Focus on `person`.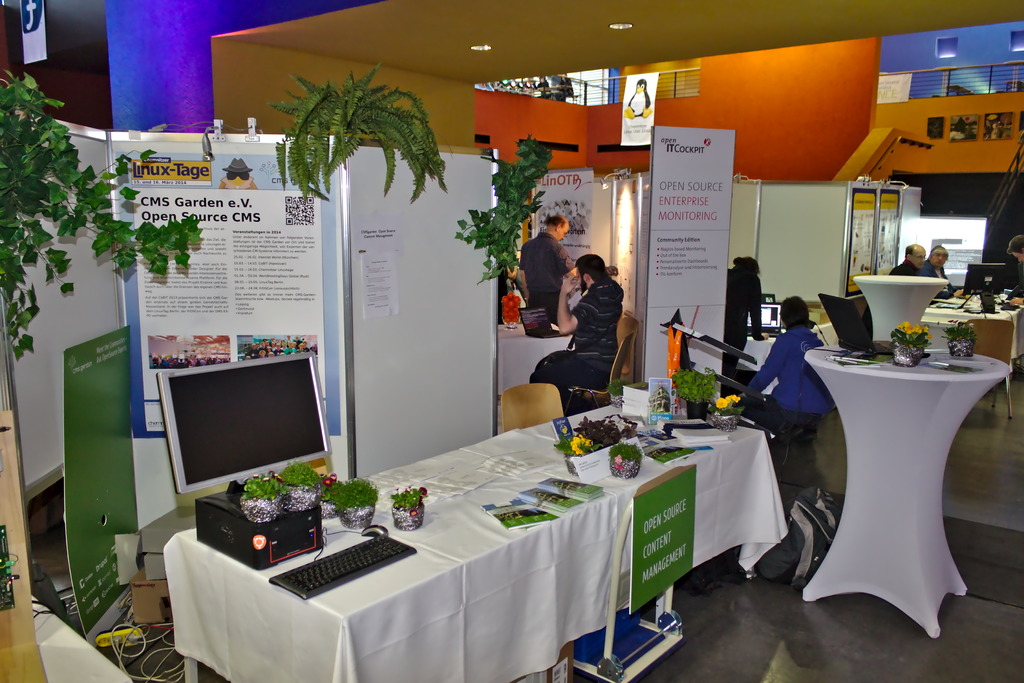
Focused at bbox=[722, 246, 776, 359].
